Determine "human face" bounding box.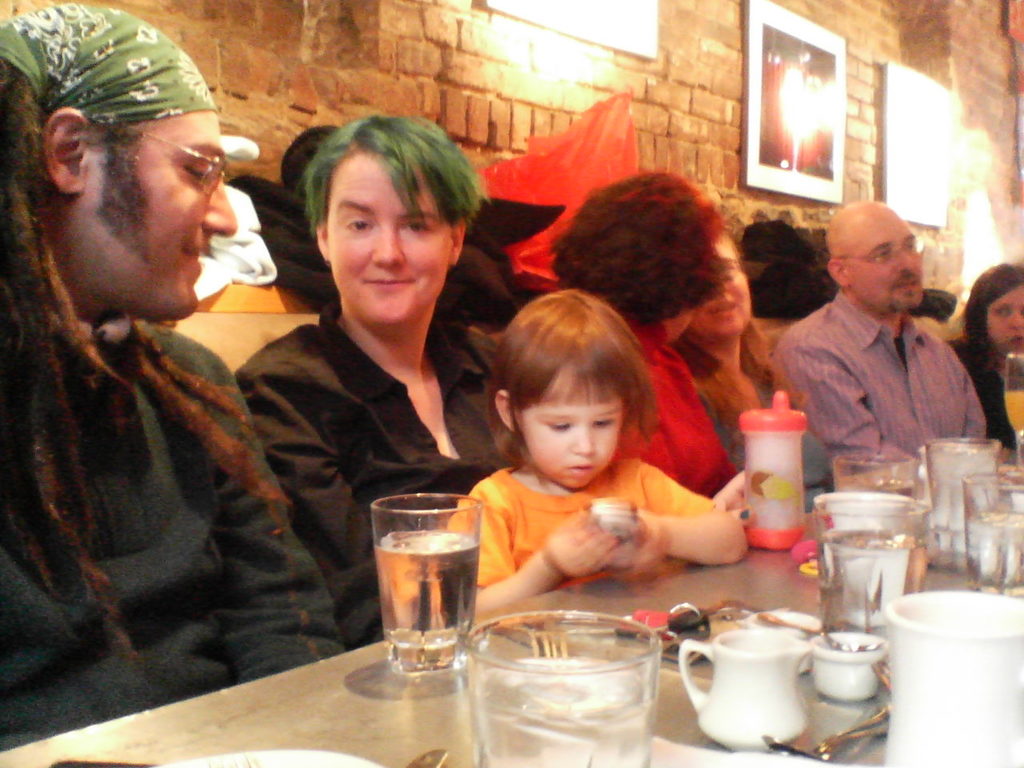
Determined: 982, 278, 1022, 356.
